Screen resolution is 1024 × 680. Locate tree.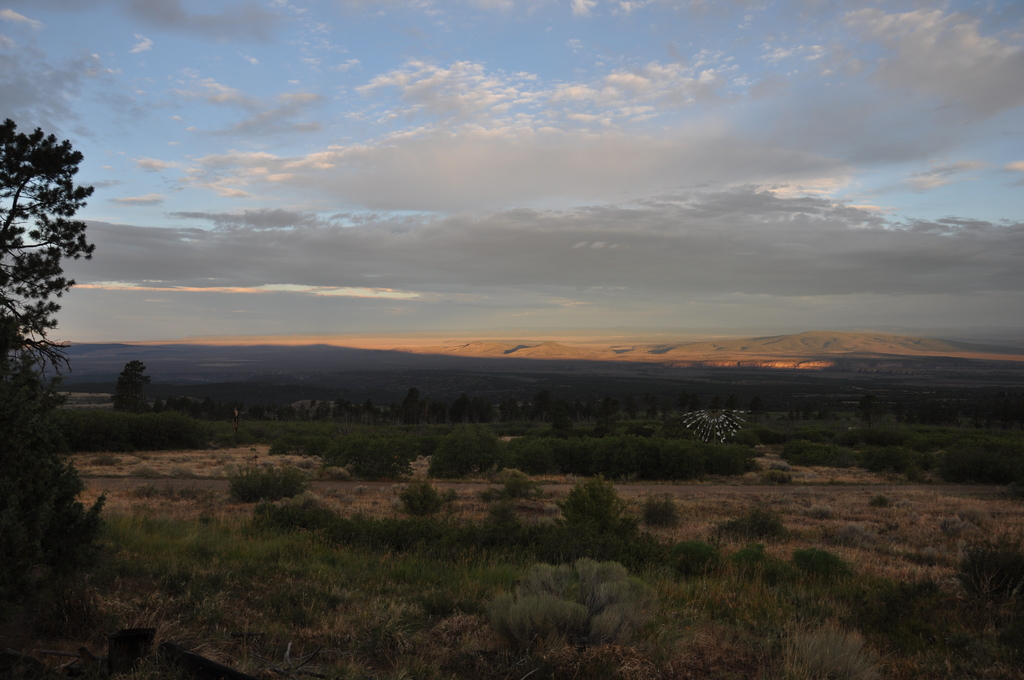
bbox(0, 115, 99, 415).
